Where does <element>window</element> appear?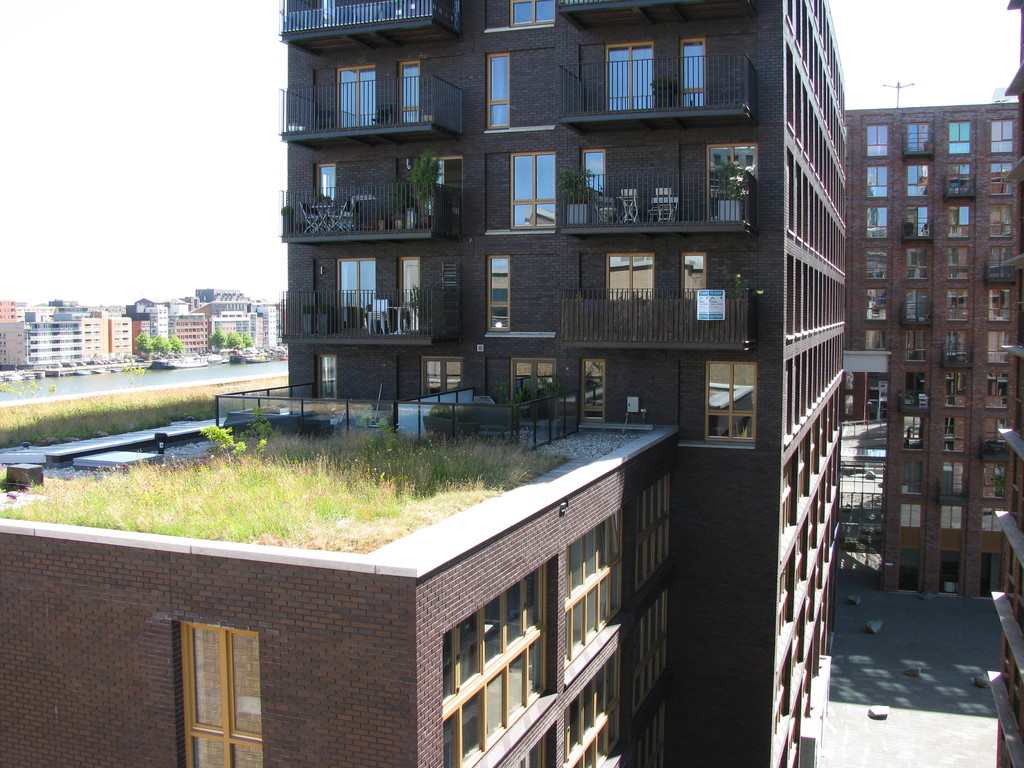
Appears at left=872, top=207, right=892, bottom=241.
